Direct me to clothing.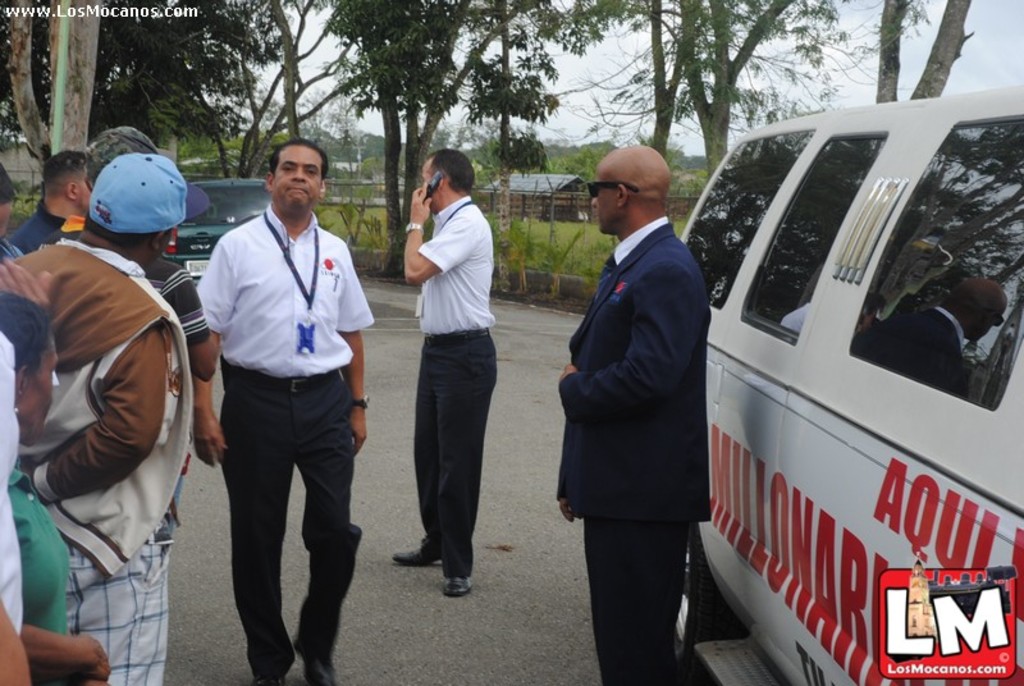
Direction: bbox=[552, 212, 708, 685].
